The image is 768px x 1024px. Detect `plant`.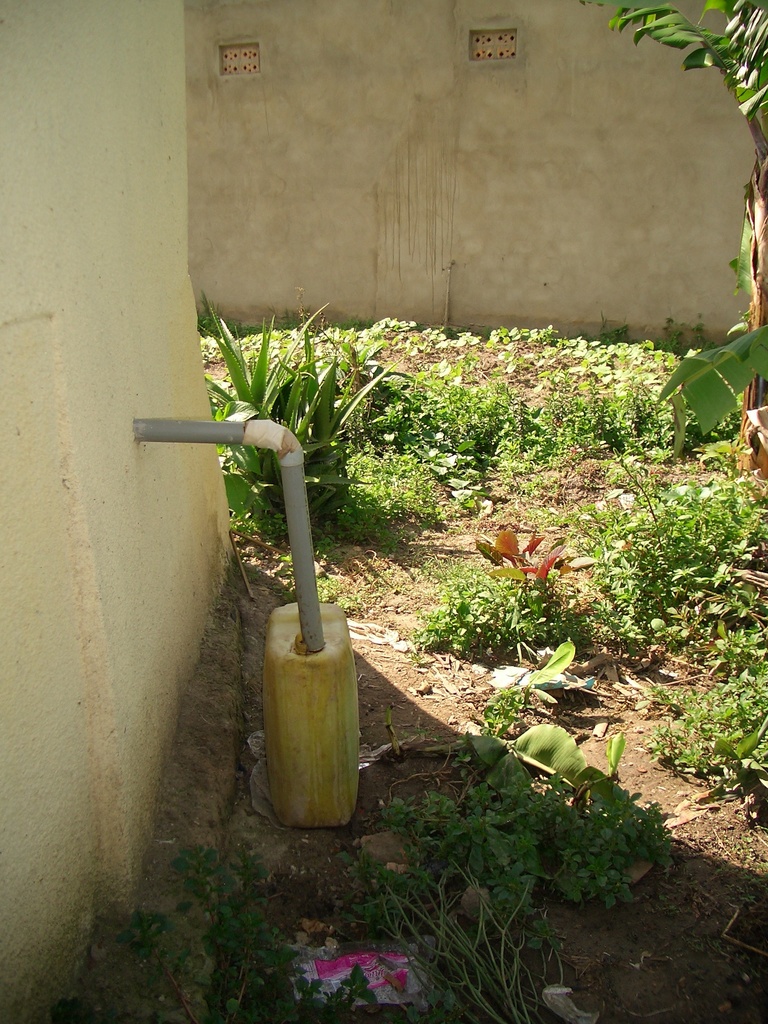
Detection: locate(536, 459, 767, 672).
